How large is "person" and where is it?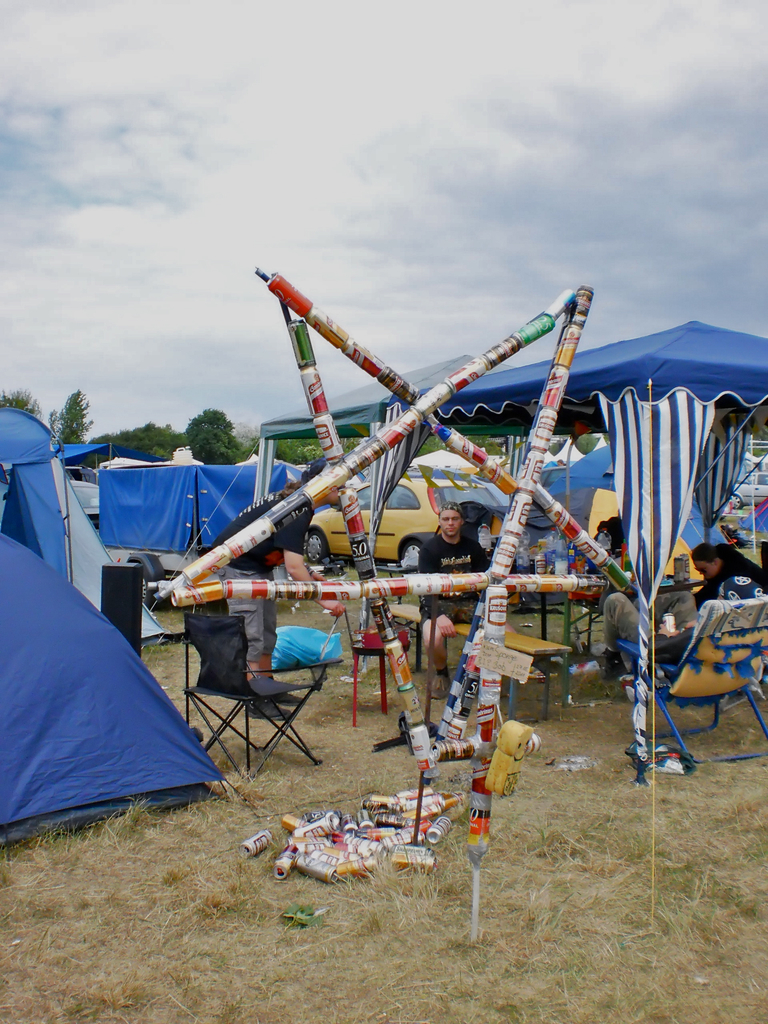
Bounding box: bbox=(185, 449, 344, 729).
